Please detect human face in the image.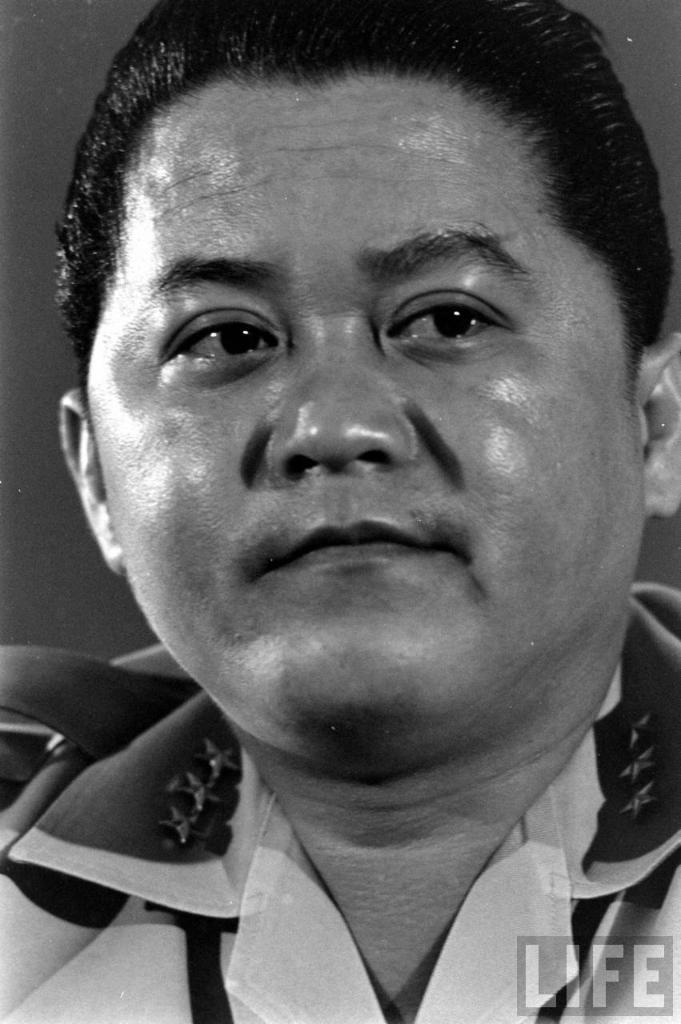
<region>85, 68, 646, 721</region>.
